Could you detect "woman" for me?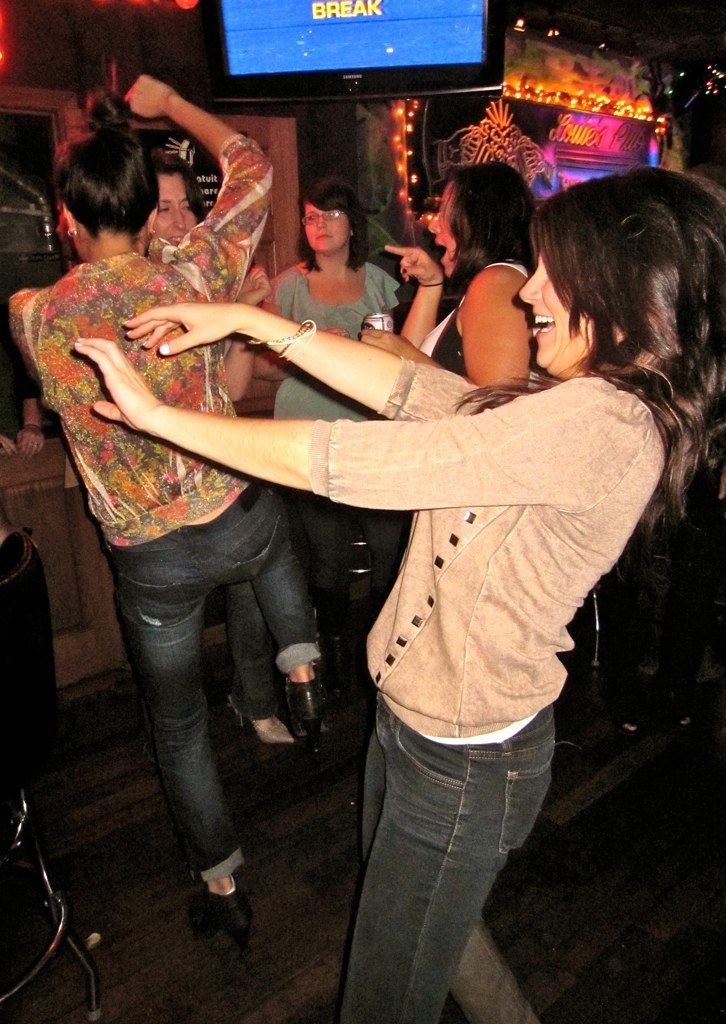
Detection result: rect(4, 72, 323, 937).
